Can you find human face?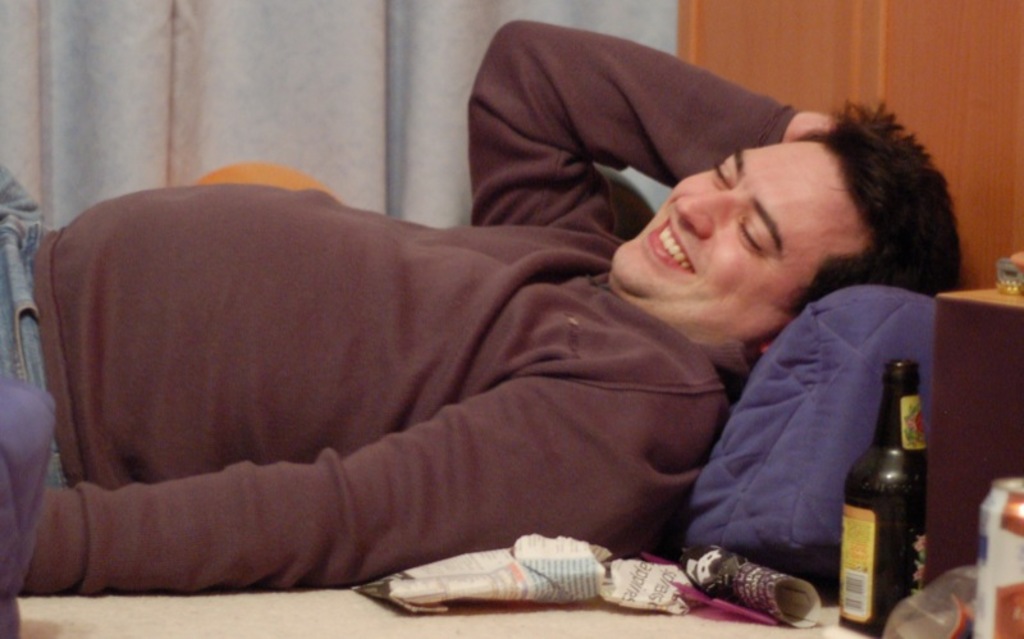
Yes, bounding box: BBox(608, 143, 873, 352).
